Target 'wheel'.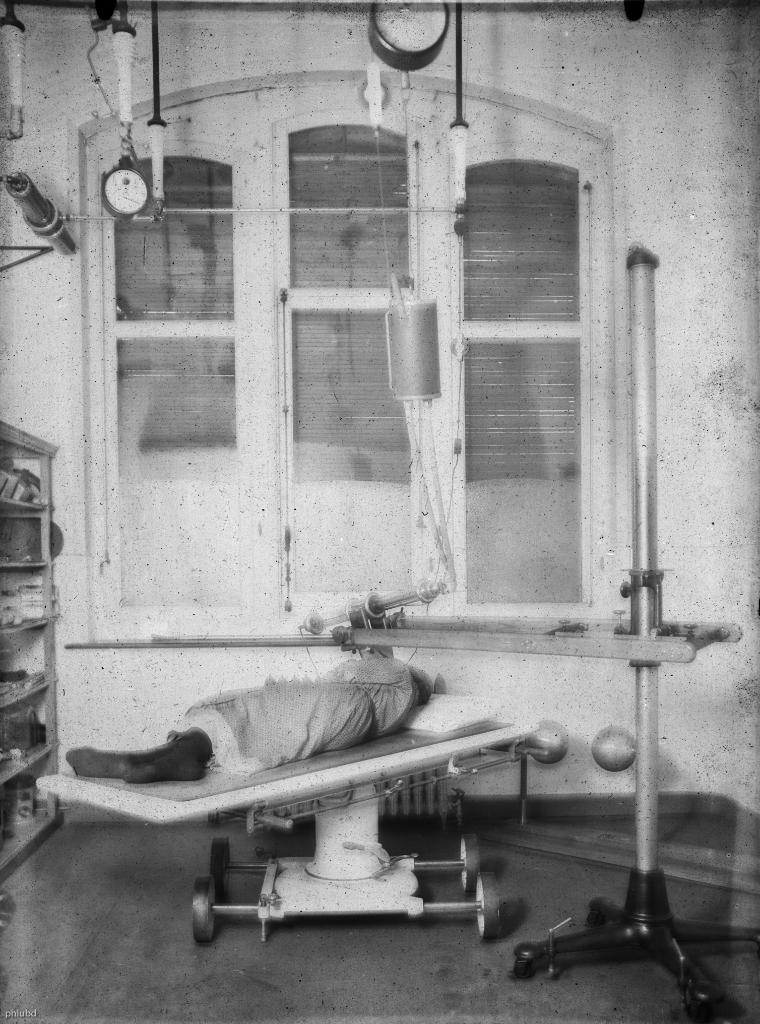
Target region: region(474, 879, 507, 947).
